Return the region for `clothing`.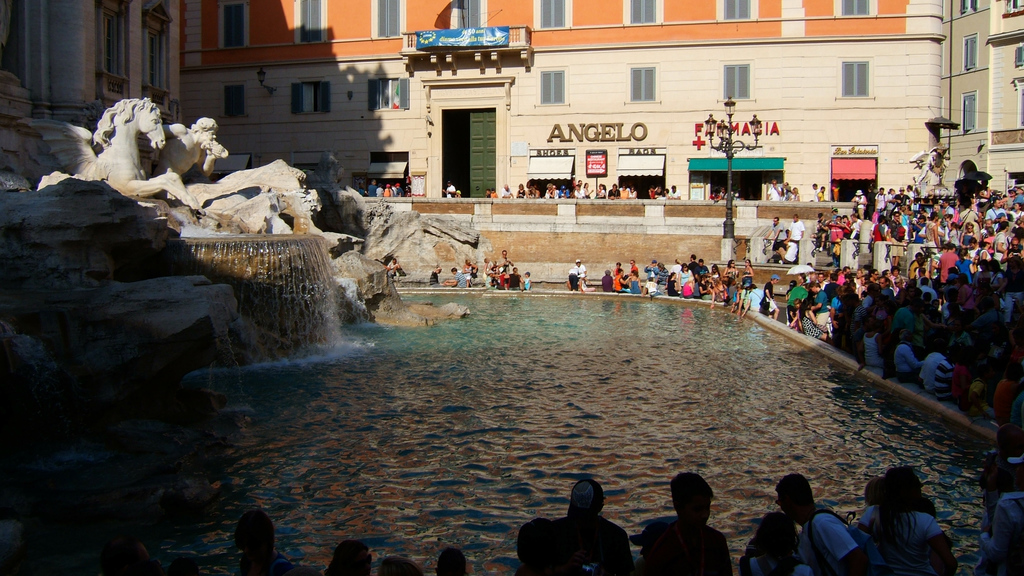
x1=979 y1=490 x2=1023 y2=575.
